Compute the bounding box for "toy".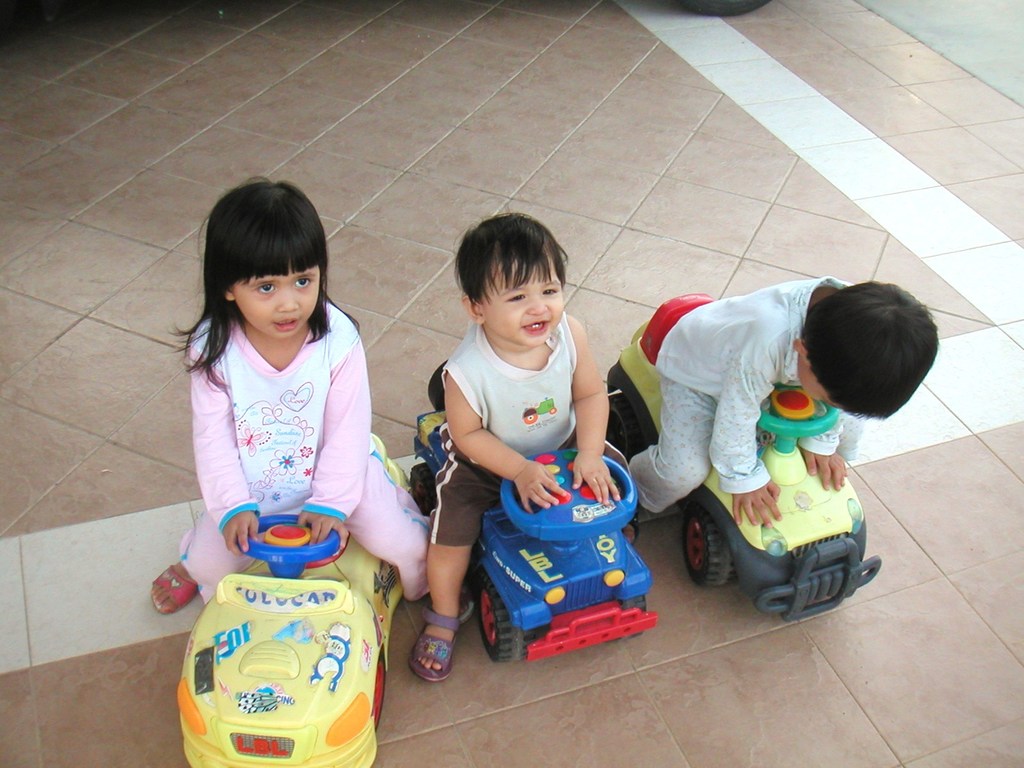
select_region(411, 359, 662, 659).
